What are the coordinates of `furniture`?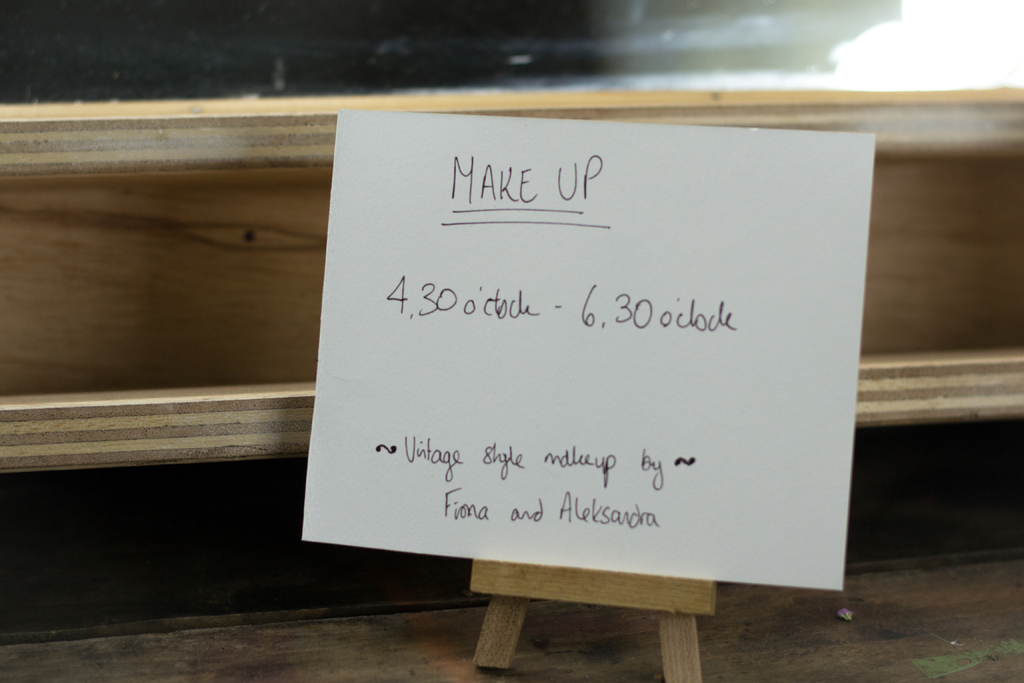
bbox=(472, 568, 716, 675).
